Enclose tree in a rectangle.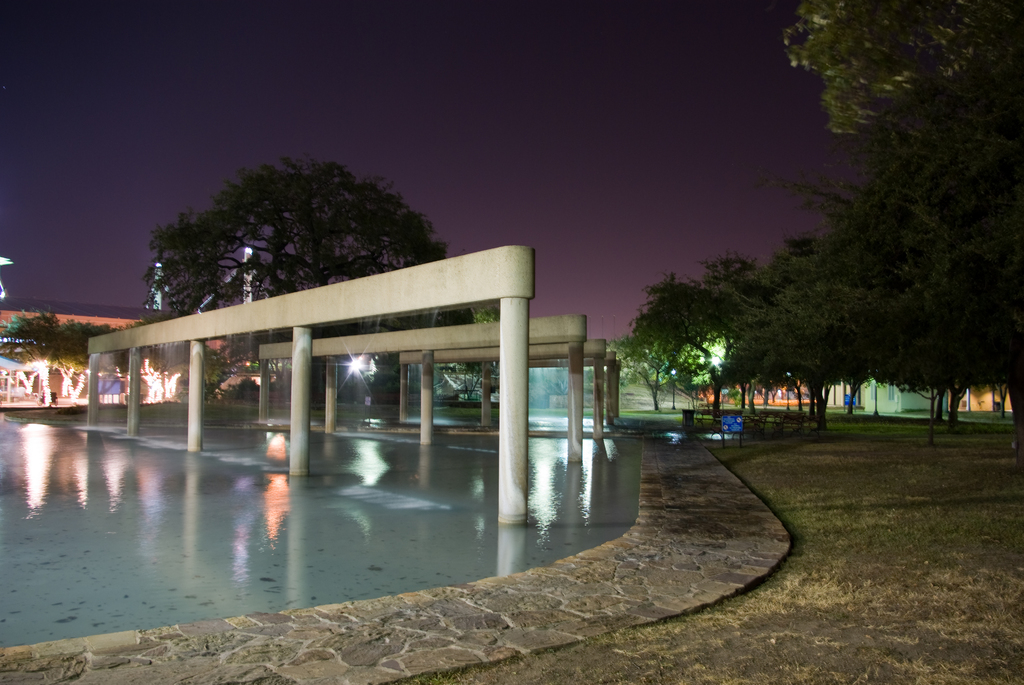
select_region(199, 379, 271, 398).
